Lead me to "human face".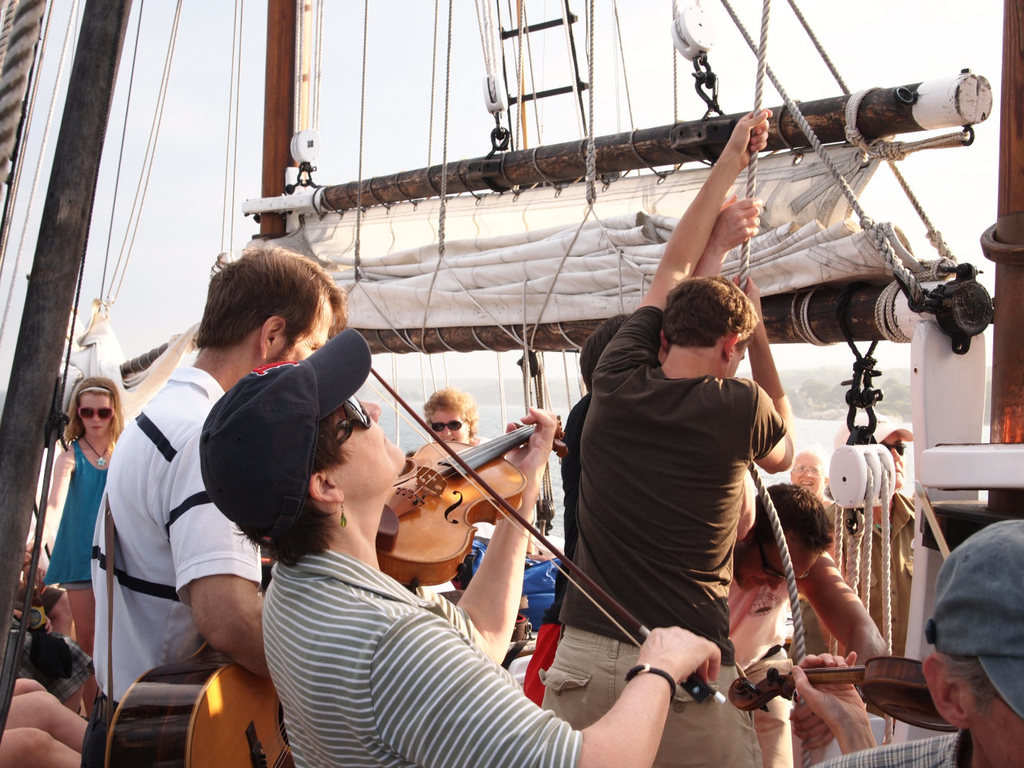
Lead to <region>319, 396, 402, 498</region>.
